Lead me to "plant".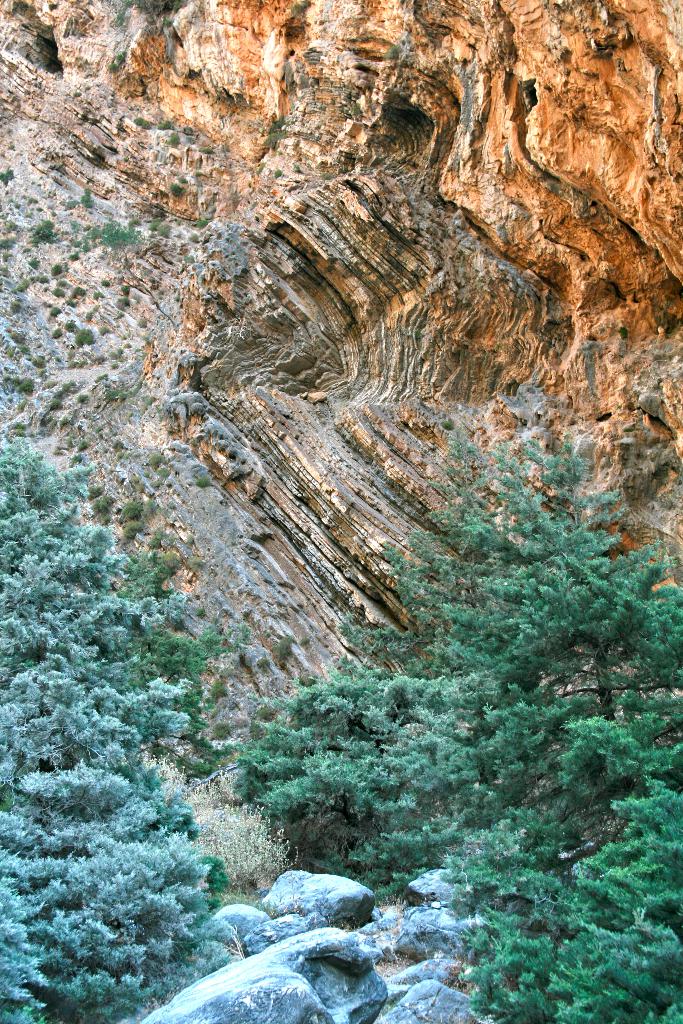
Lead to box=[14, 344, 31, 351].
